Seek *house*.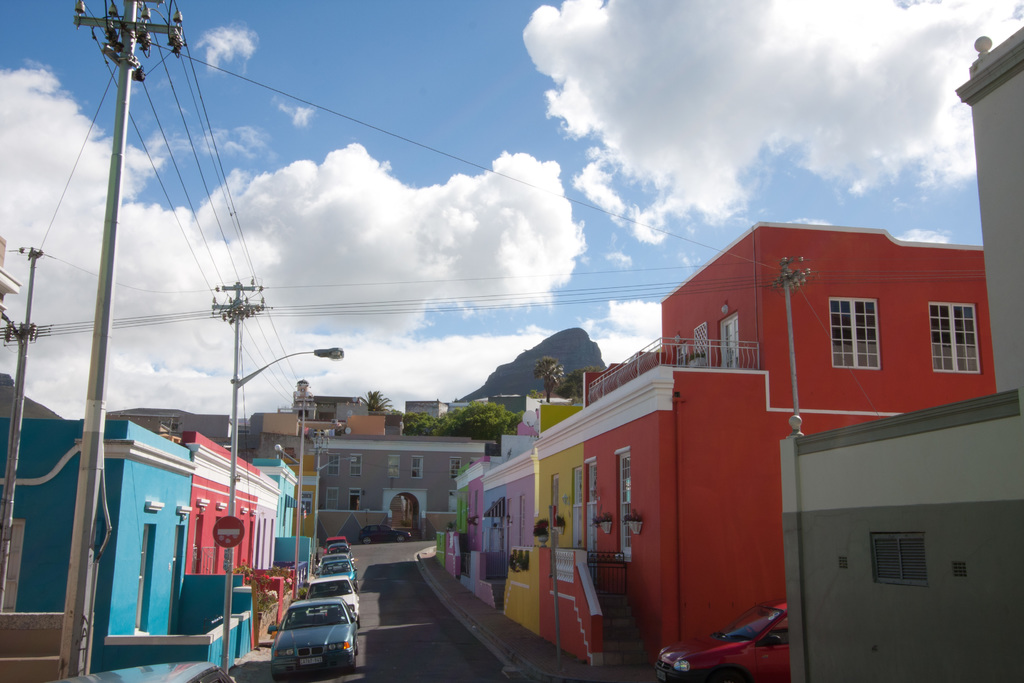
450, 406, 500, 438.
